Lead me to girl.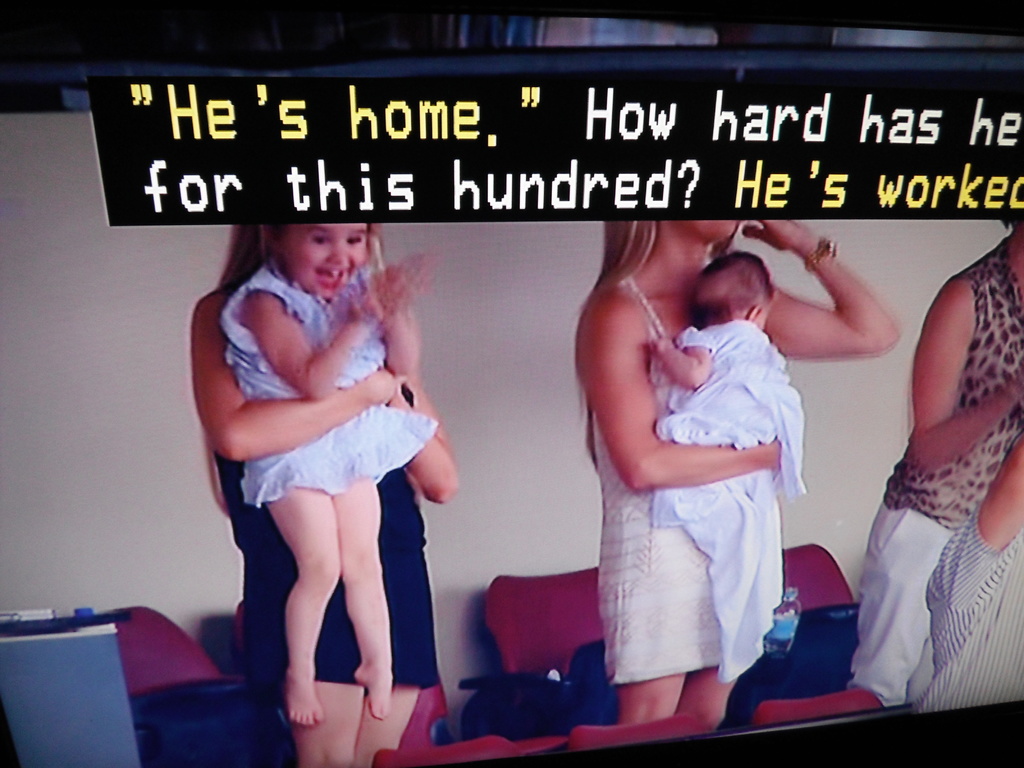
Lead to (650, 254, 806, 679).
